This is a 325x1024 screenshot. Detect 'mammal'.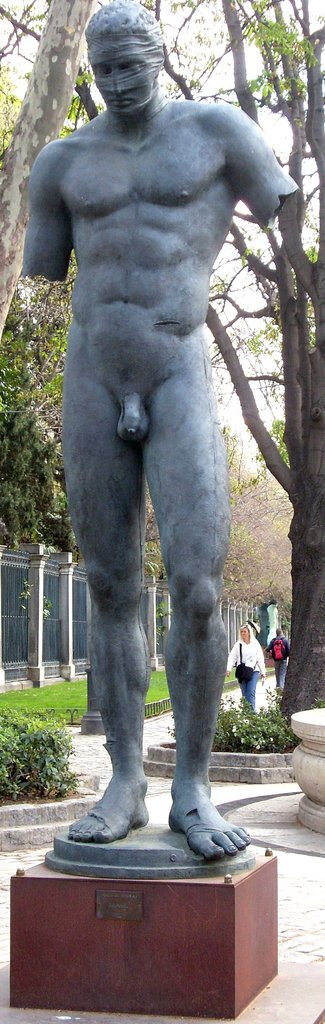
(left=266, top=627, right=293, bottom=687).
